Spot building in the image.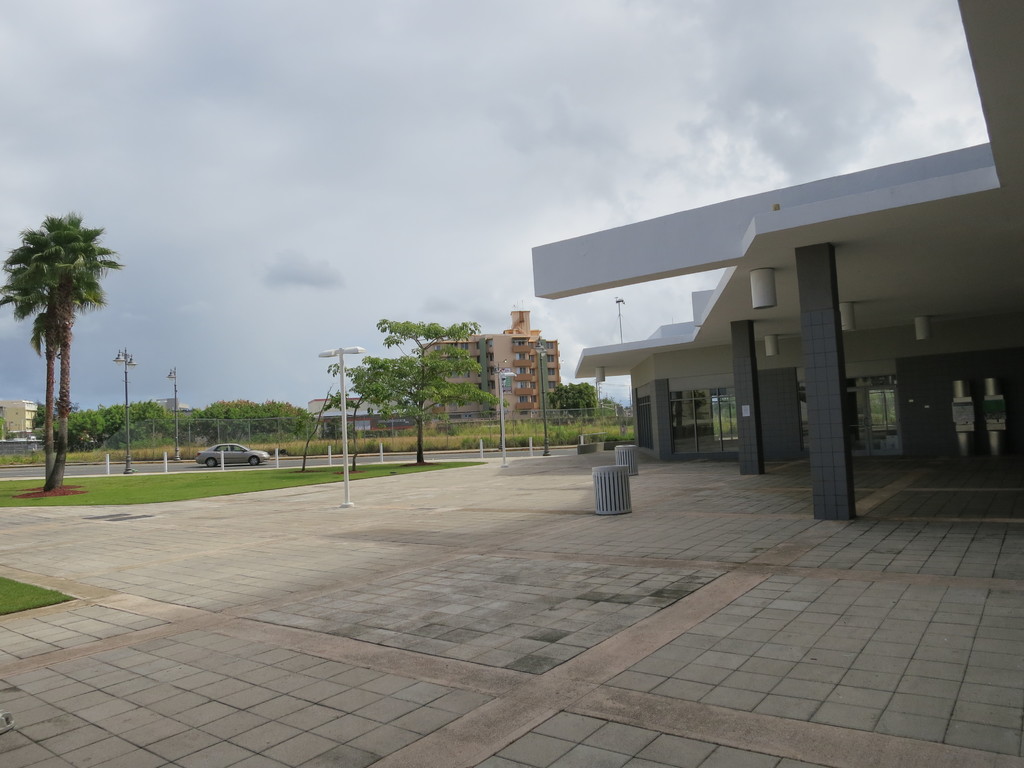
building found at [408, 308, 563, 428].
